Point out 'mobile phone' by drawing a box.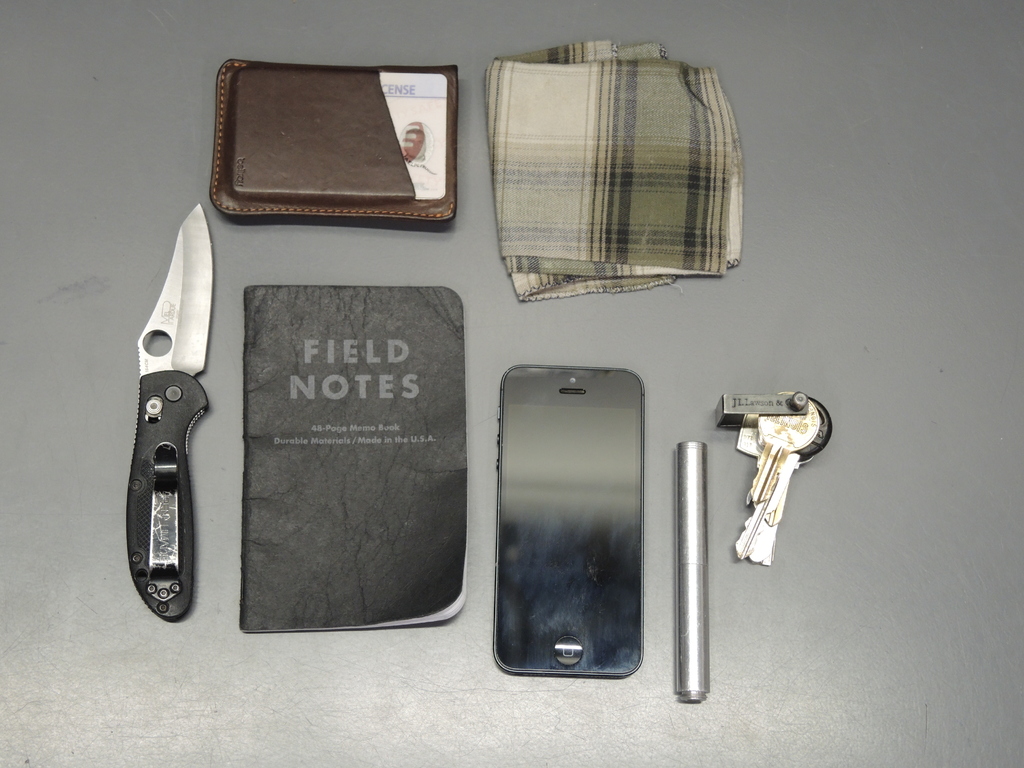
{"x1": 481, "y1": 344, "x2": 664, "y2": 676}.
